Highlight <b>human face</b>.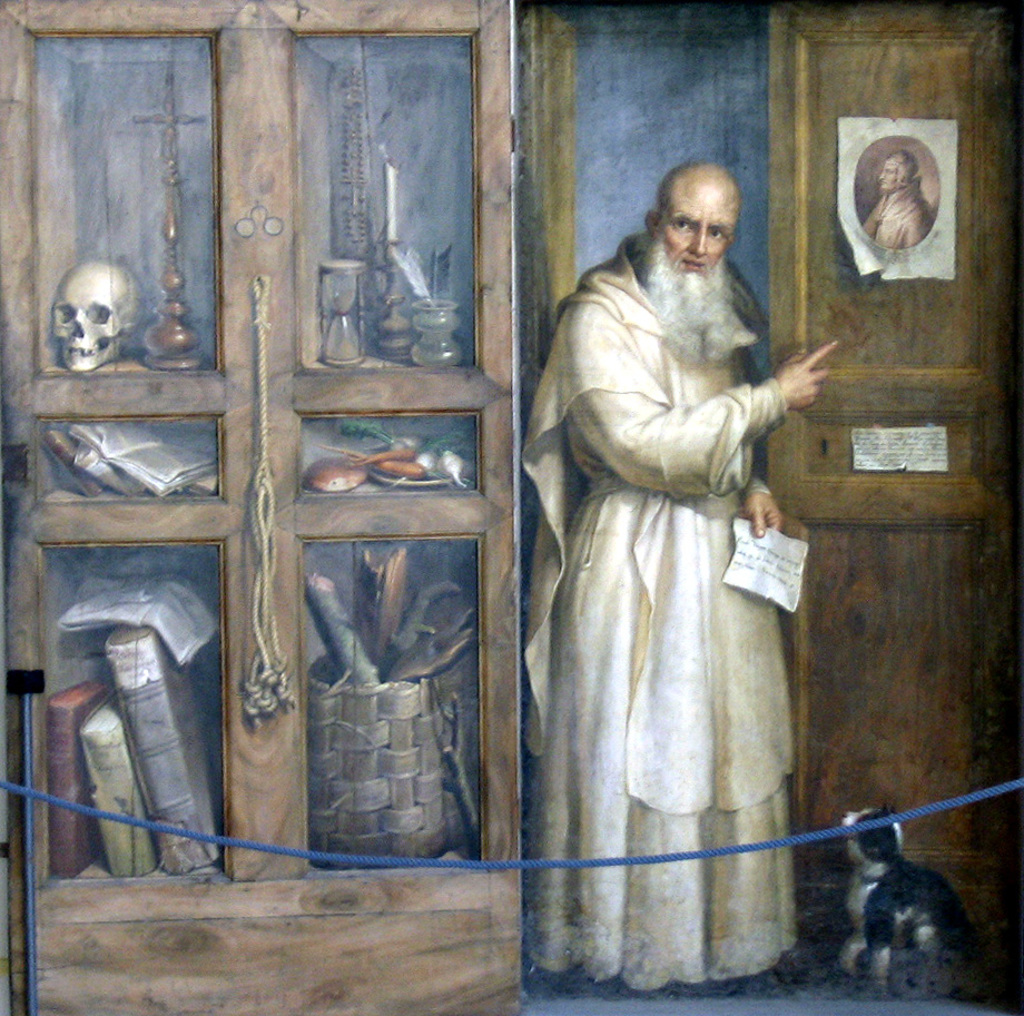
Highlighted region: rect(650, 176, 731, 302).
